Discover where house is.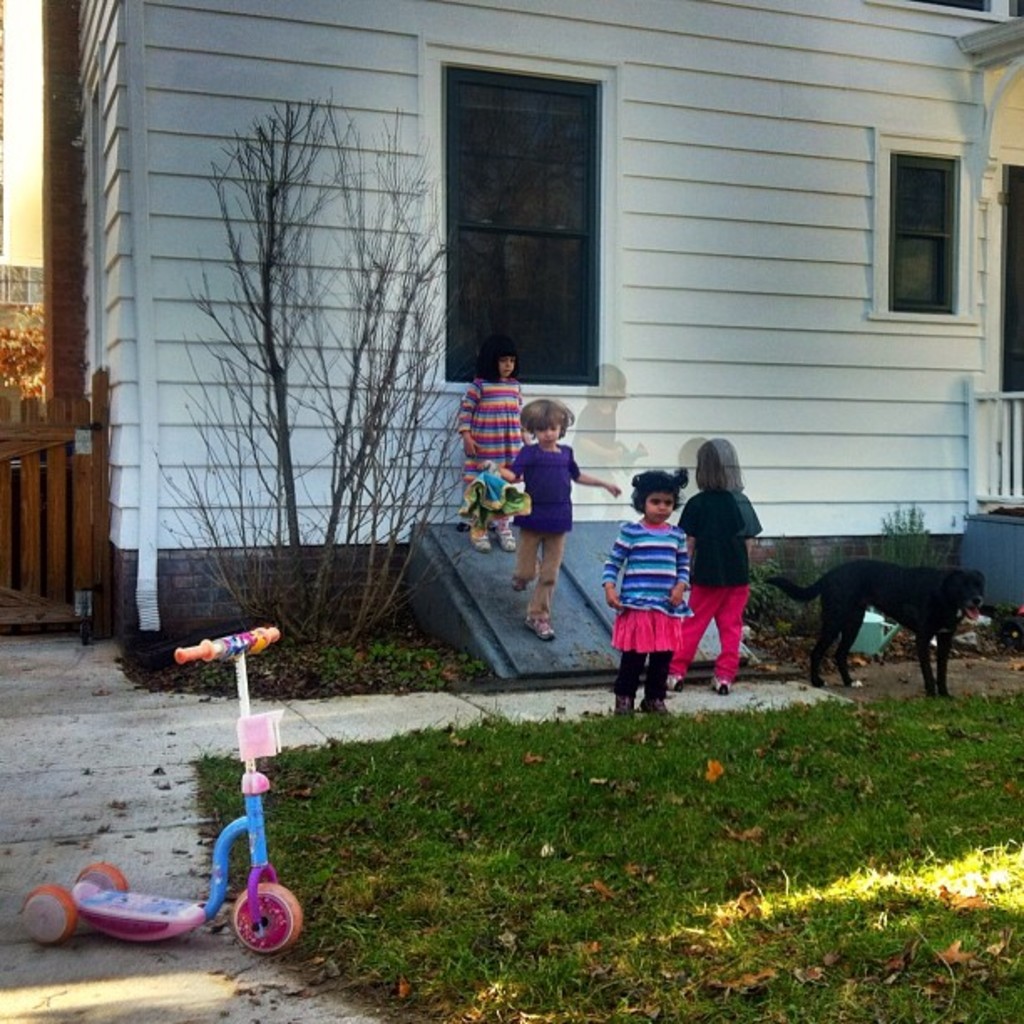
Discovered at {"x1": 38, "y1": 0, "x2": 1022, "y2": 651}.
